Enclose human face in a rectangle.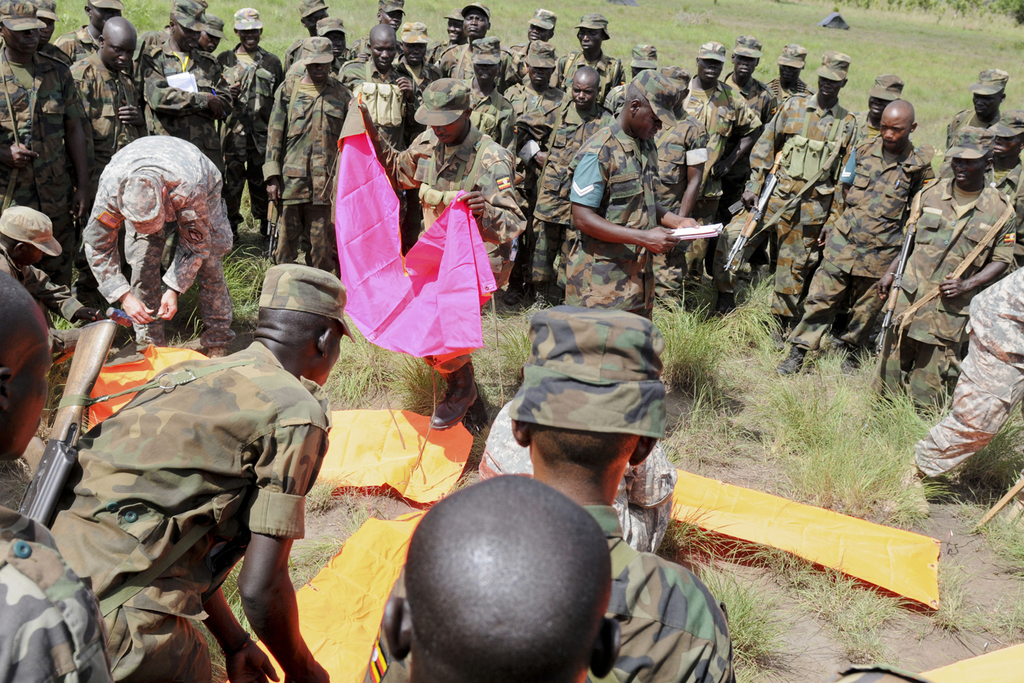
bbox(203, 30, 221, 52).
